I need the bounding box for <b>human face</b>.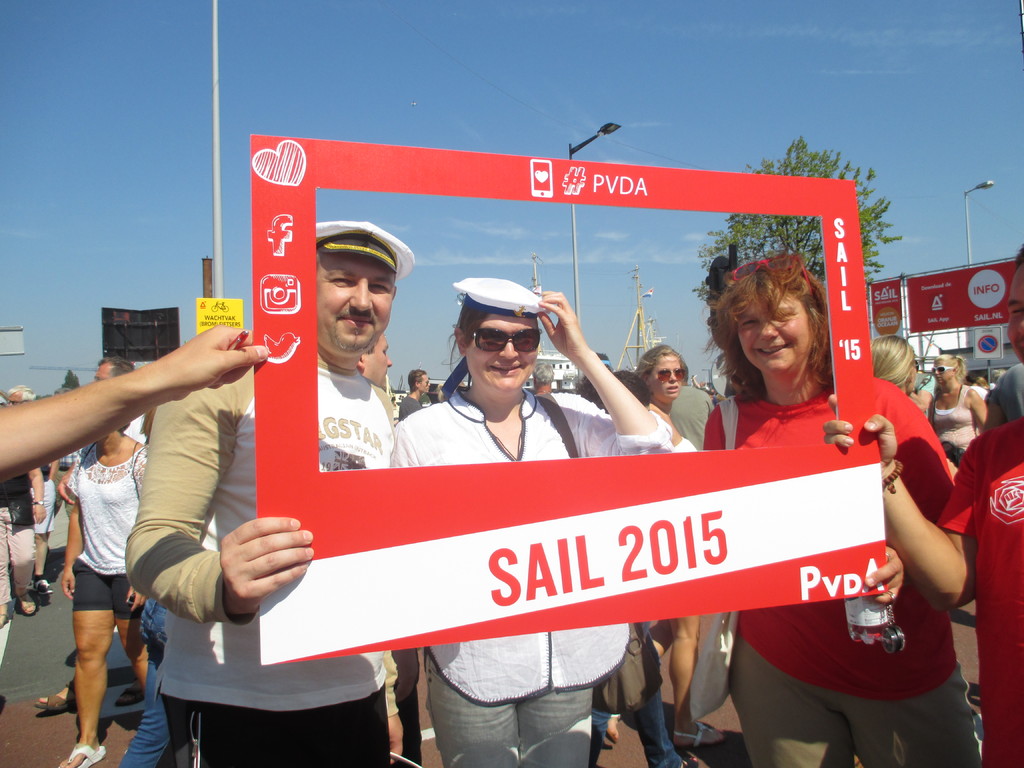
Here it is: locate(463, 307, 538, 394).
